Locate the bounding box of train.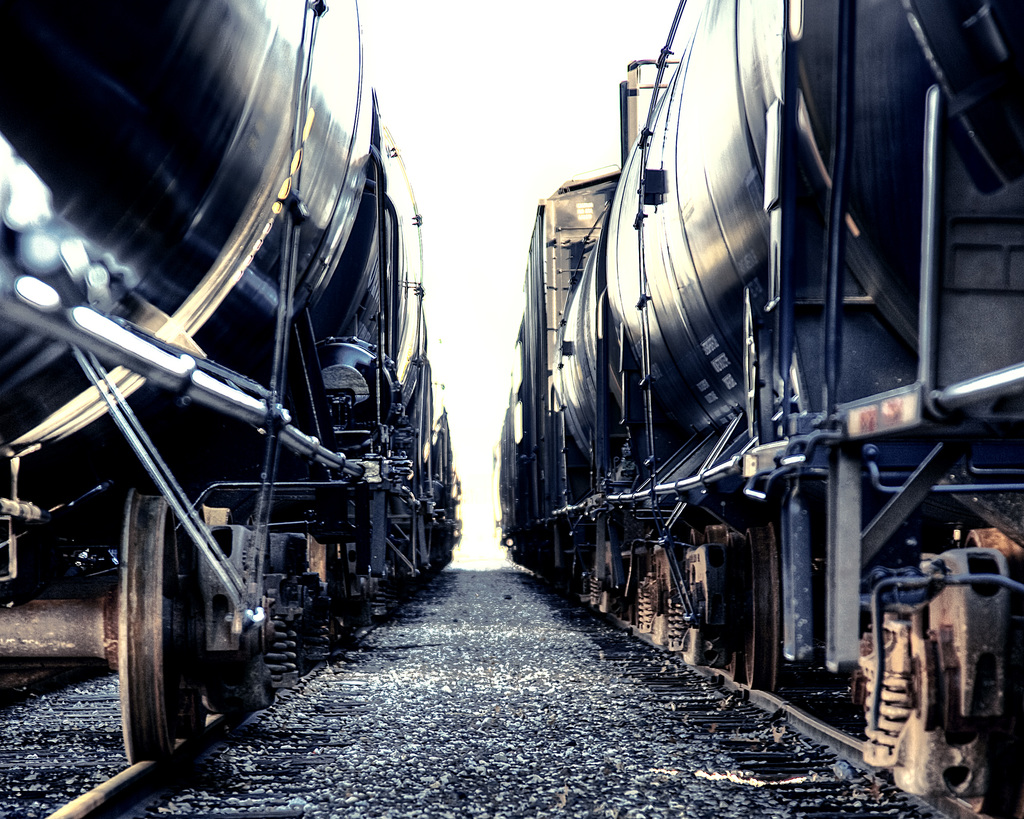
Bounding box: {"x1": 0, "y1": 0, "x2": 469, "y2": 759}.
